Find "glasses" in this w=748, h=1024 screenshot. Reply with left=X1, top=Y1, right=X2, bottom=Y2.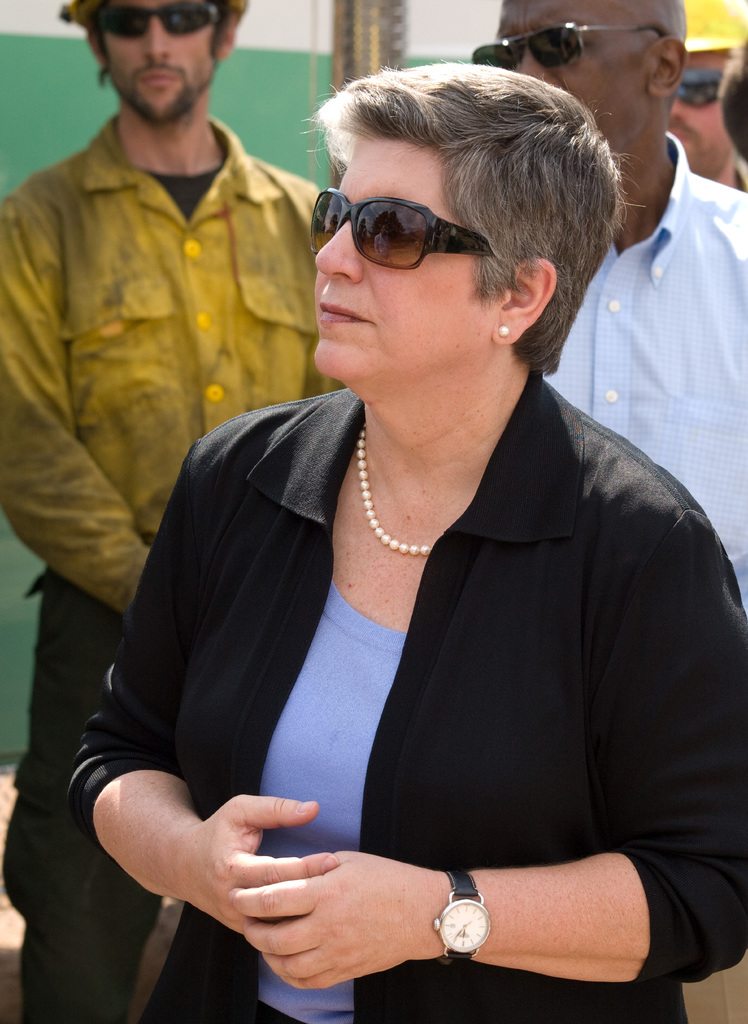
left=306, top=185, right=519, bottom=285.
